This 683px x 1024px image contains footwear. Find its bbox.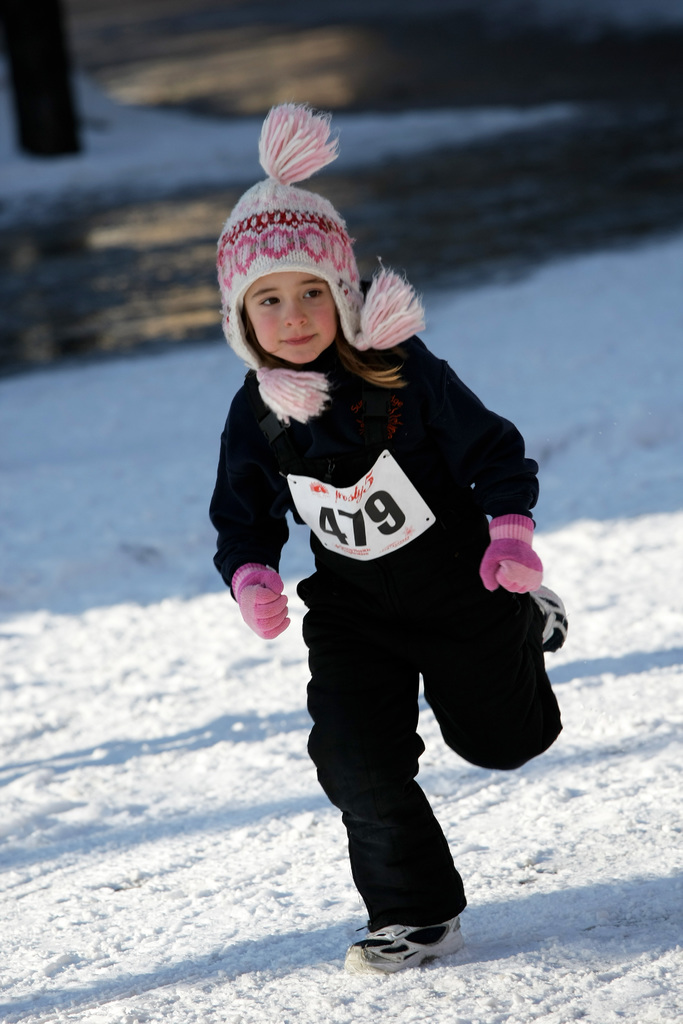
l=357, t=915, r=470, b=976.
